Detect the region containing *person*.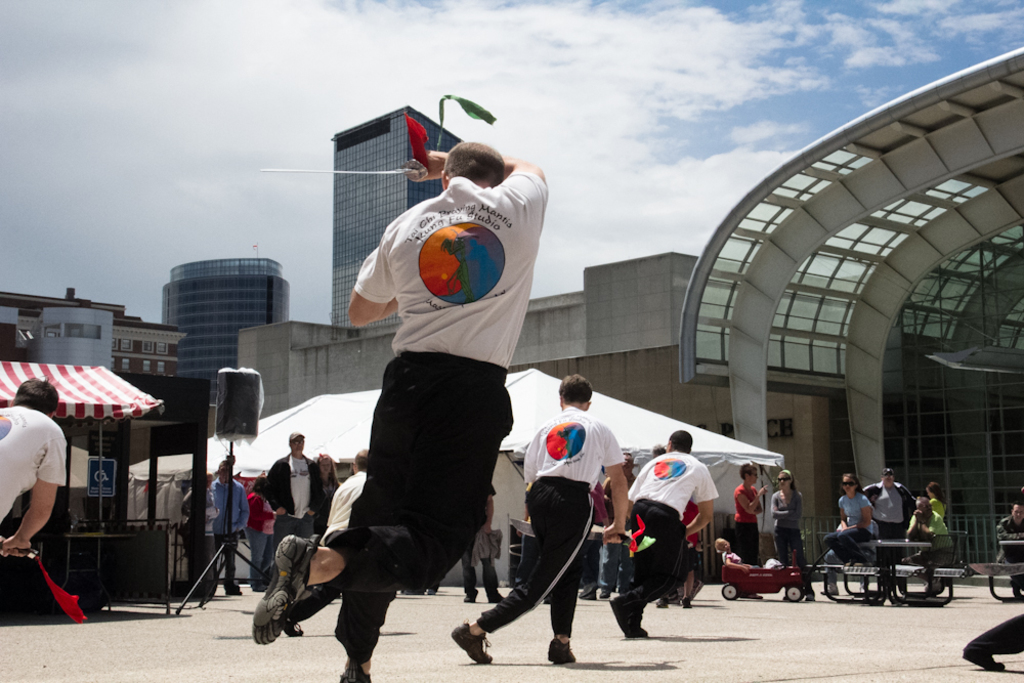
crop(301, 445, 374, 536).
